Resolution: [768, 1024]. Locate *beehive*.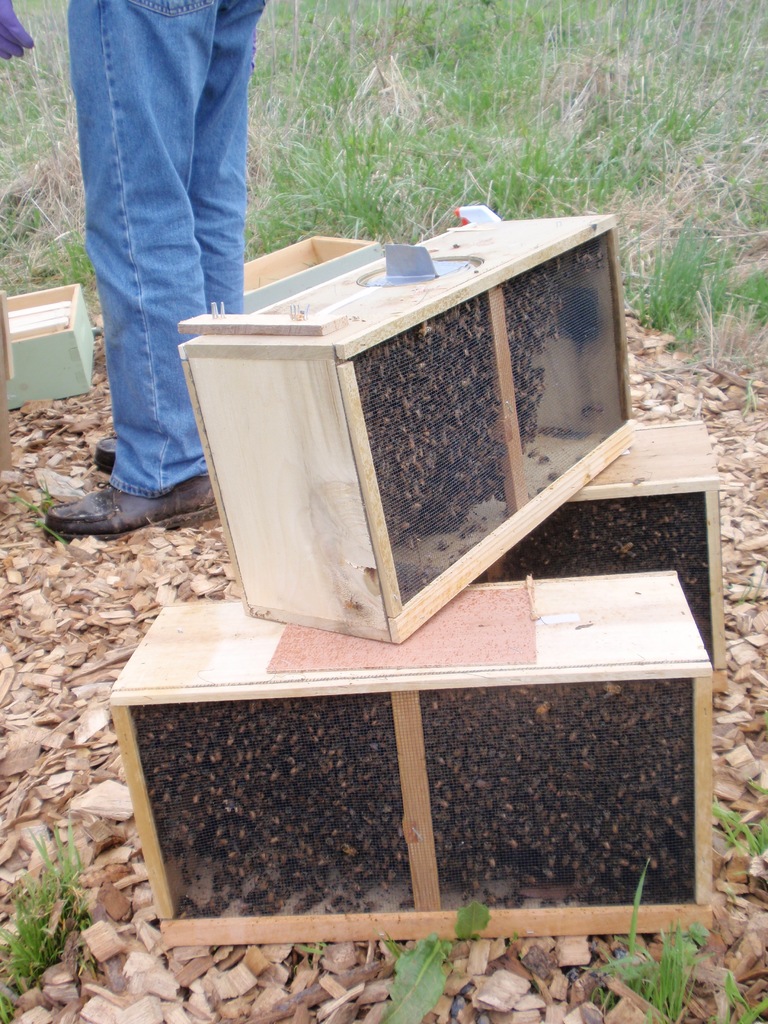
483, 488, 709, 662.
